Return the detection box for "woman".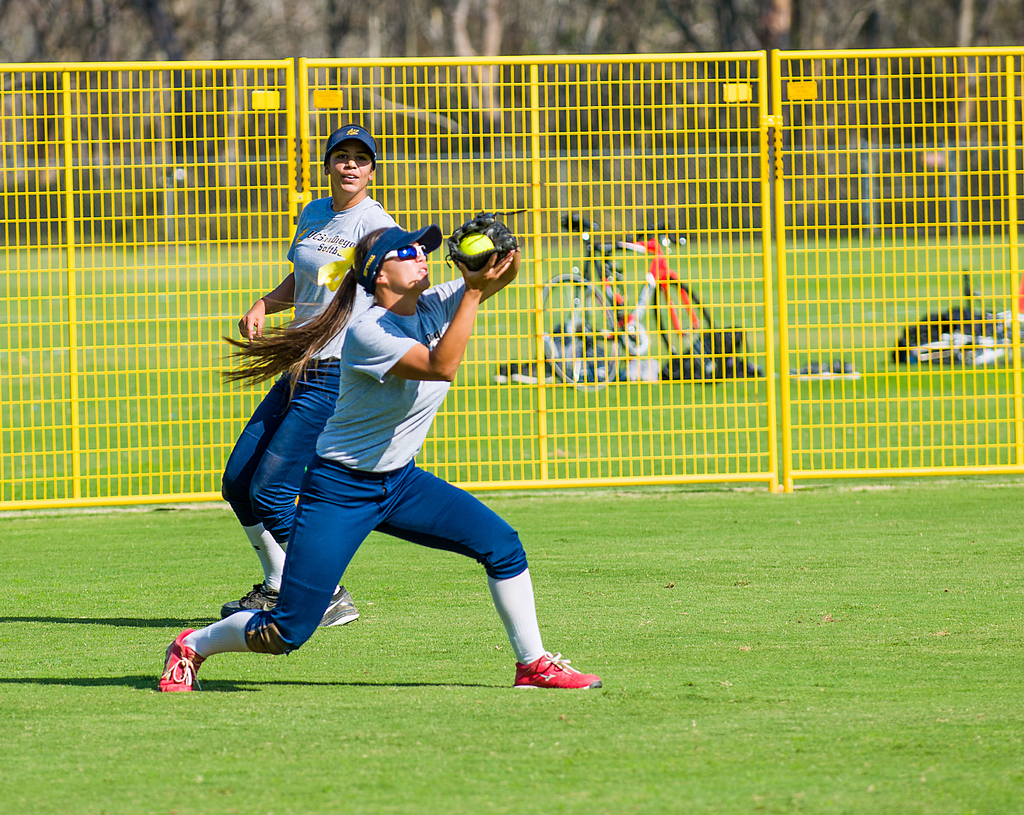
(x1=152, y1=225, x2=603, y2=695).
